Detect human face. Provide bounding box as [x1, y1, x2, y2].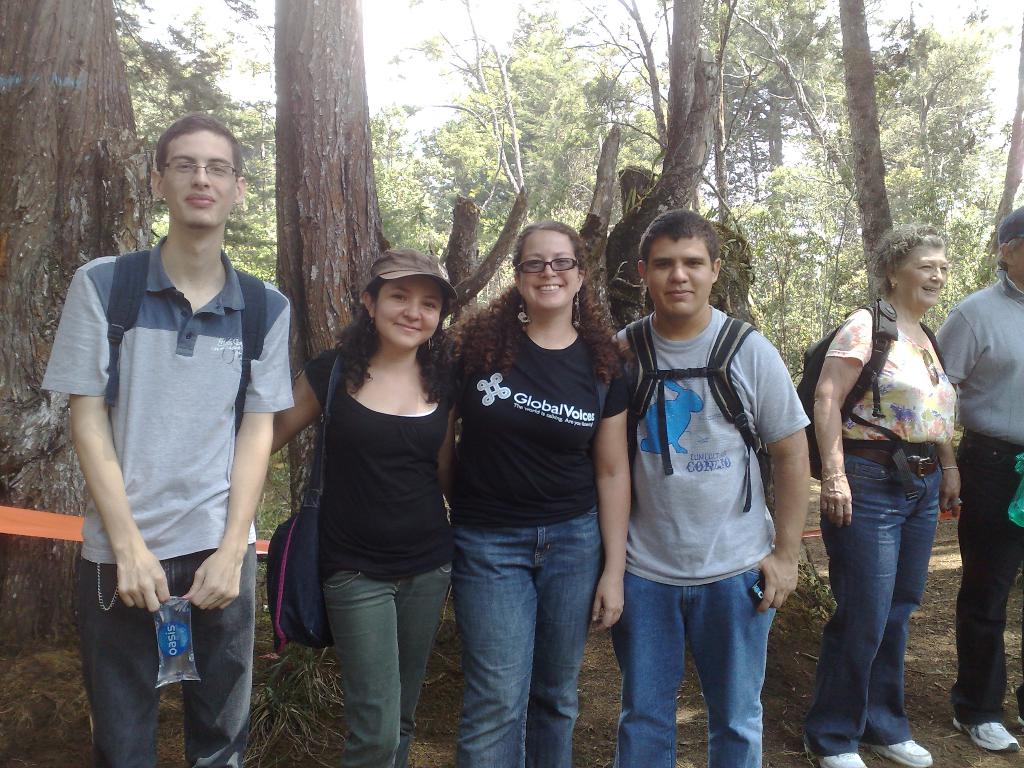
[163, 138, 239, 230].
